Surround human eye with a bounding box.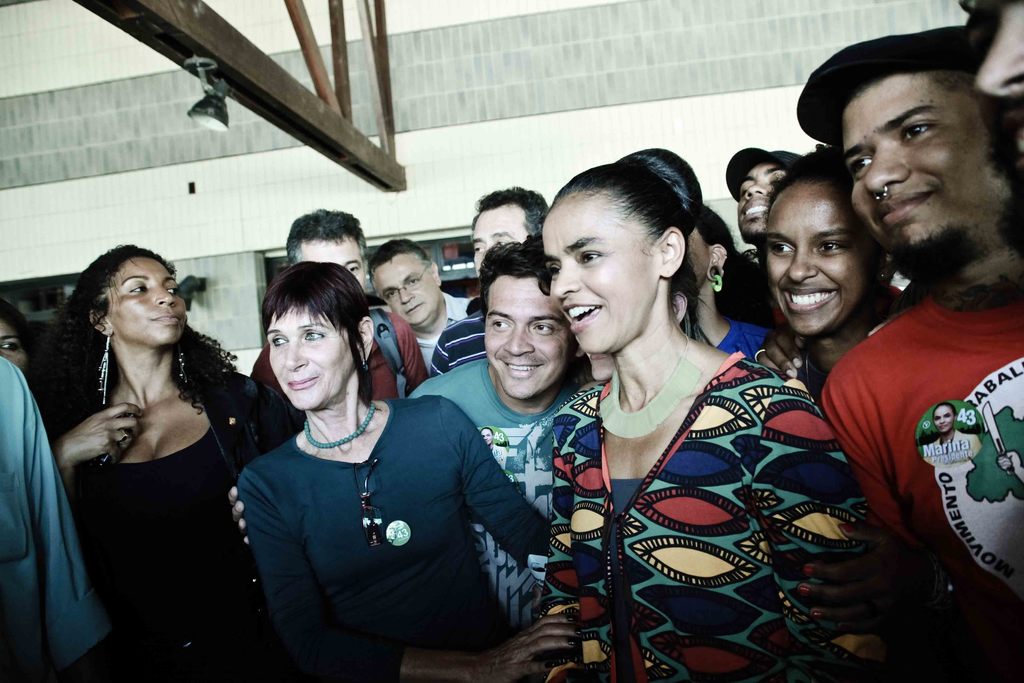
select_region(120, 282, 149, 299).
